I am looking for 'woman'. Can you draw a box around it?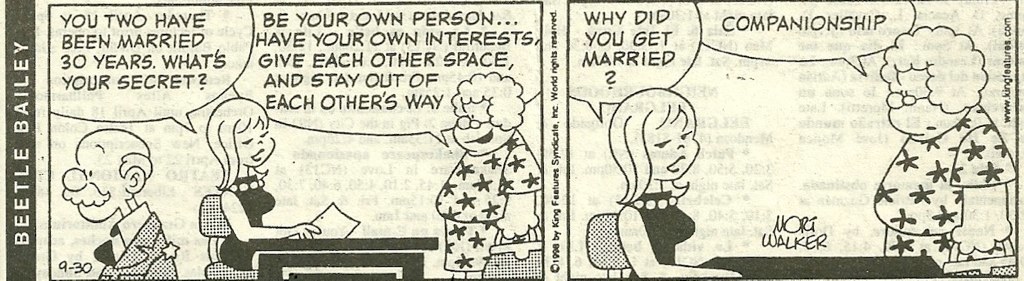
Sure, the bounding box is locate(438, 77, 546, 280).
